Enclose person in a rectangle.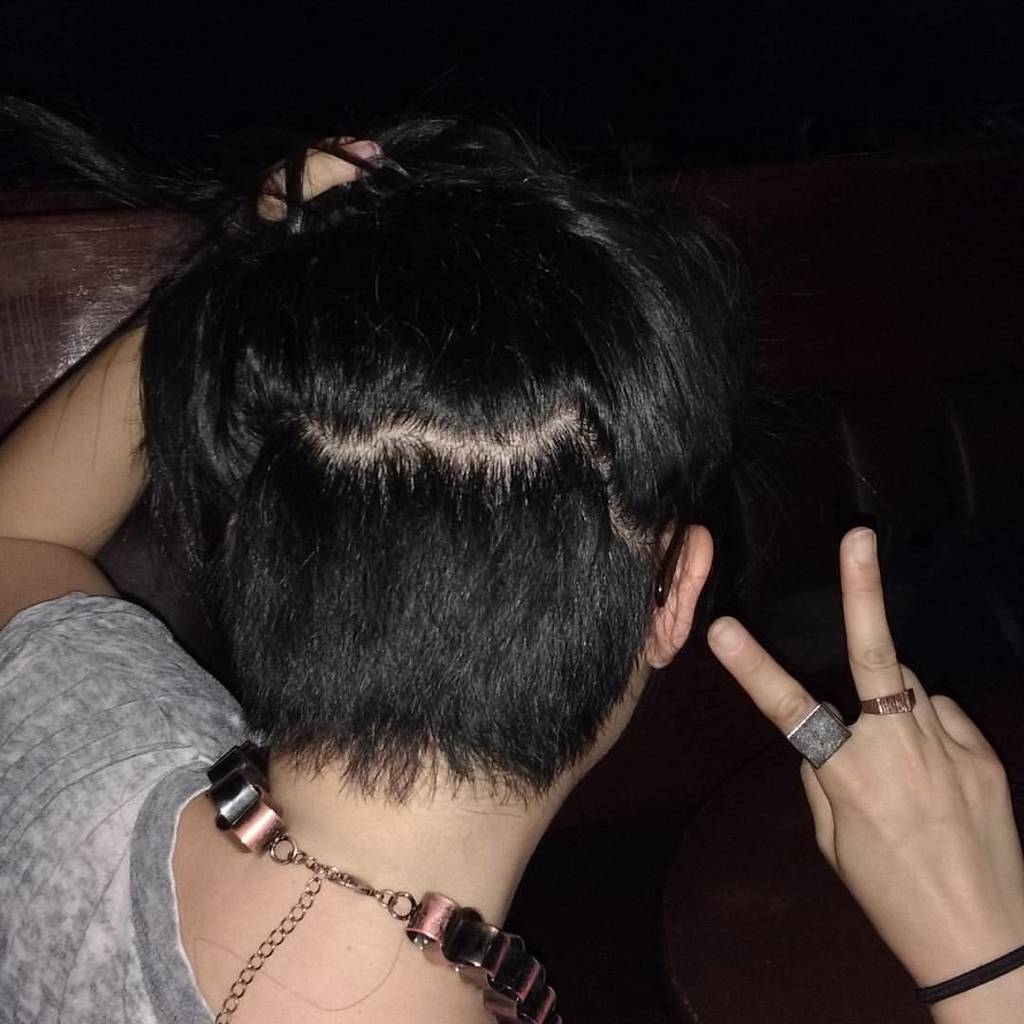
(0,117,1023,1023).
